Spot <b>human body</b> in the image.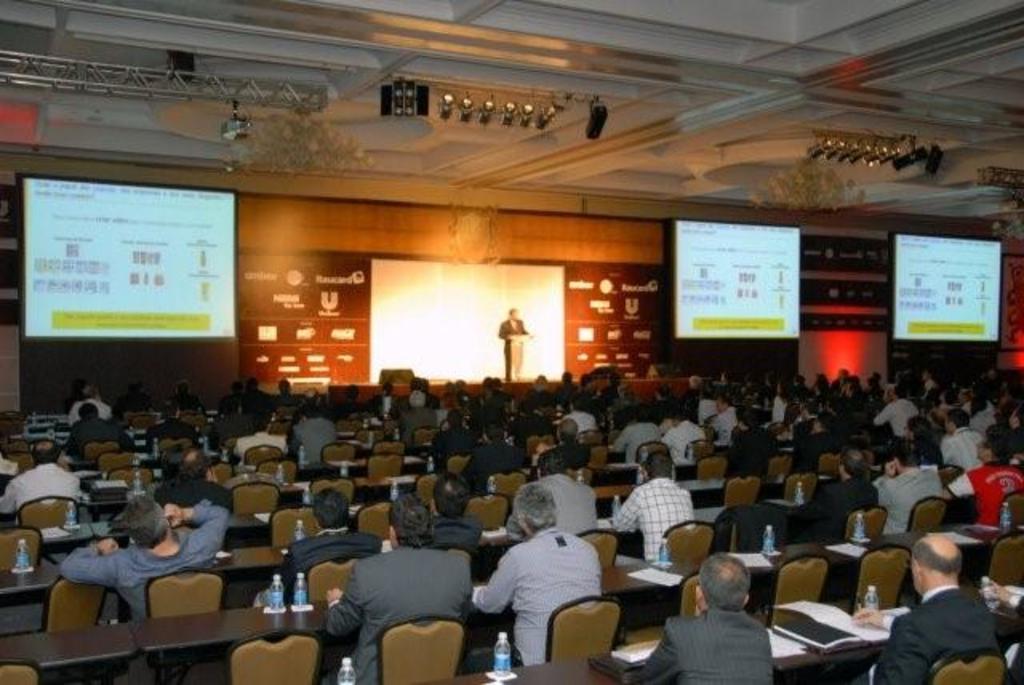
<b>human body</b> found at <bbox>920, 367, 939, 397</bbox>.
